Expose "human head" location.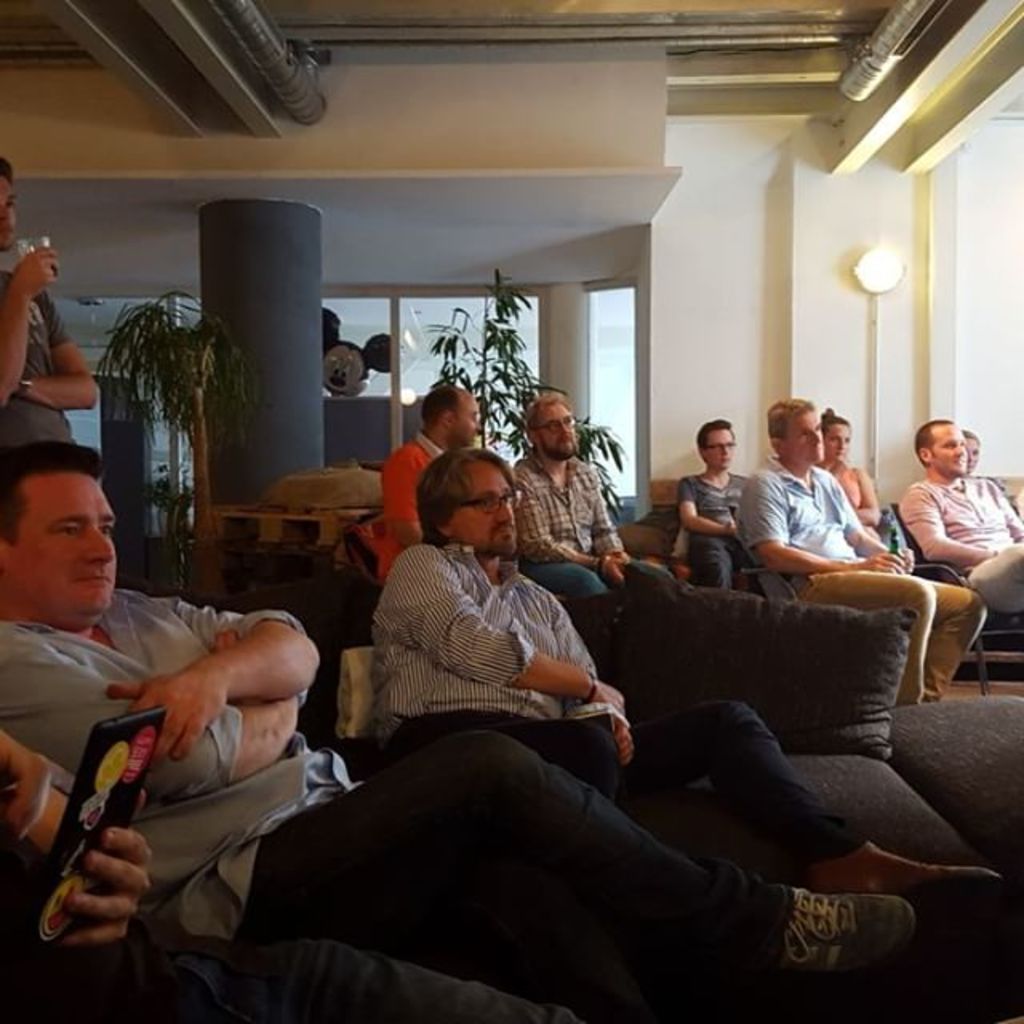
Exposed at box(768, 397, 827, 472).
